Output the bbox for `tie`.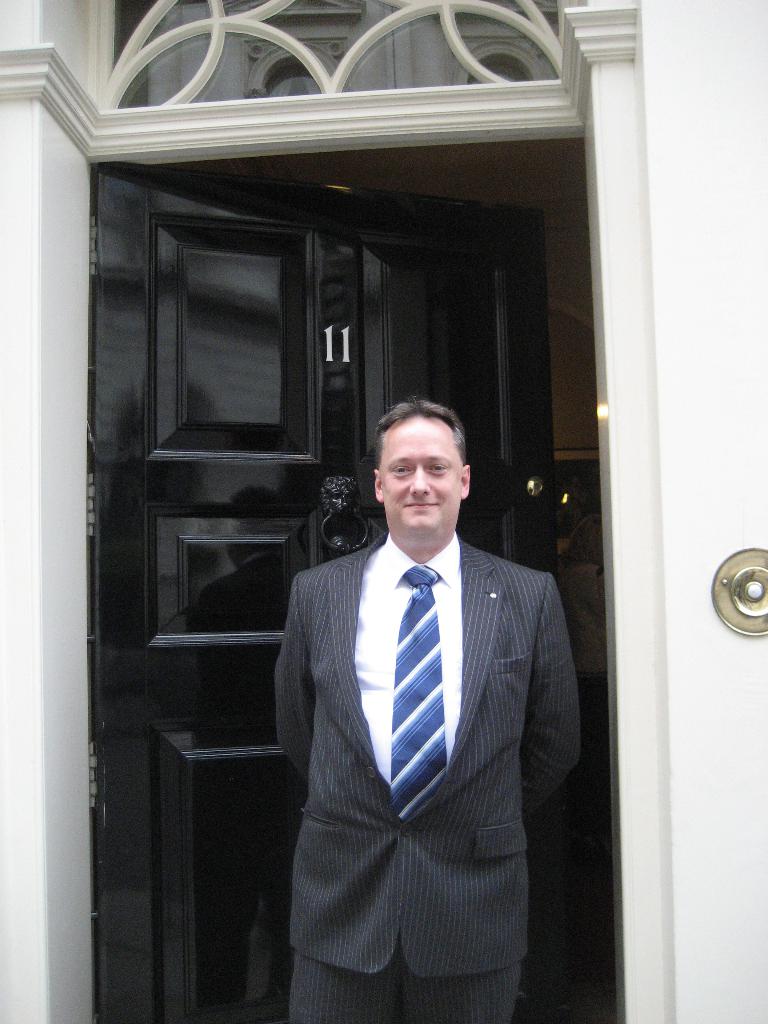
<box>385,560,450,824</box>.
